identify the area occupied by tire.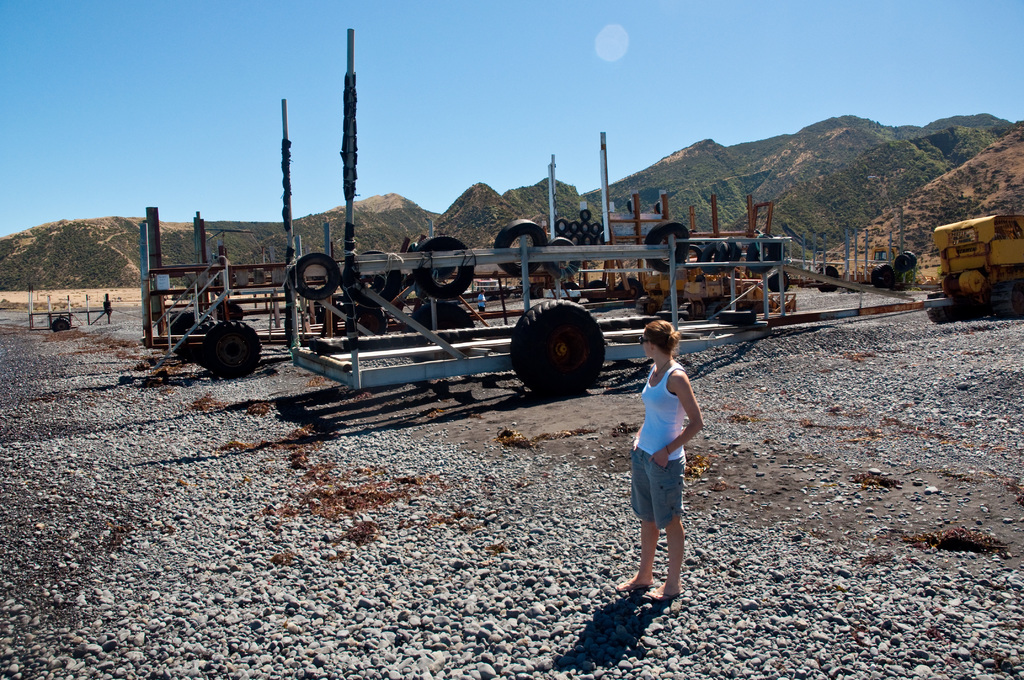
Area: l=582, t=281, r=614, b=311.
